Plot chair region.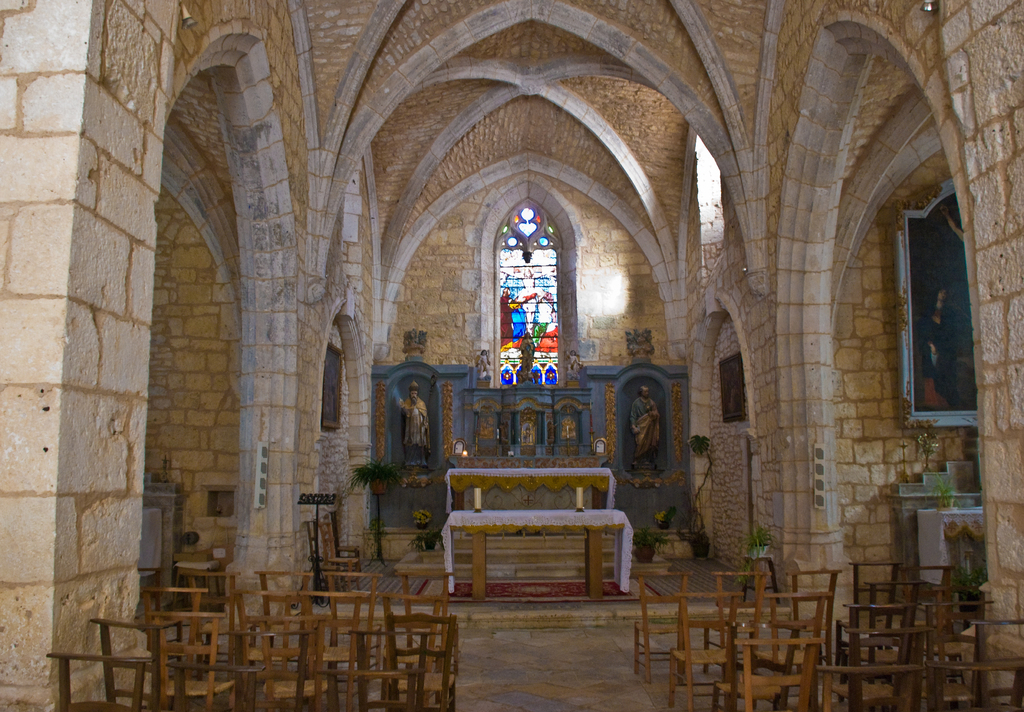
Plotted at <region>897, 567, 957, 649</region>.
